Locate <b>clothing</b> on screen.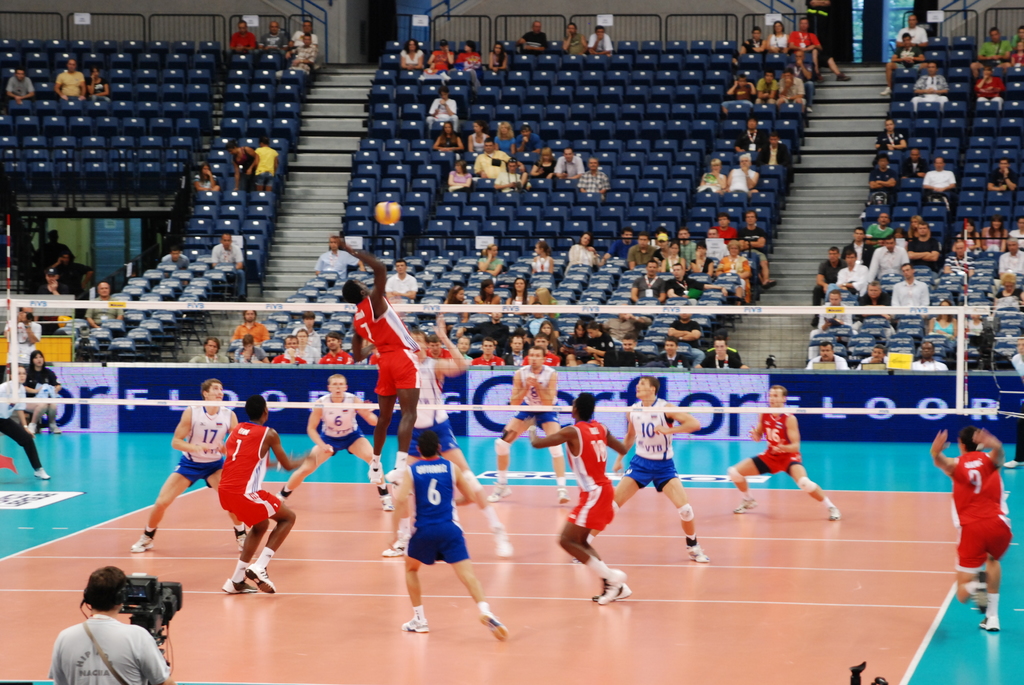
On screen at [255, 145, 277, 184].
